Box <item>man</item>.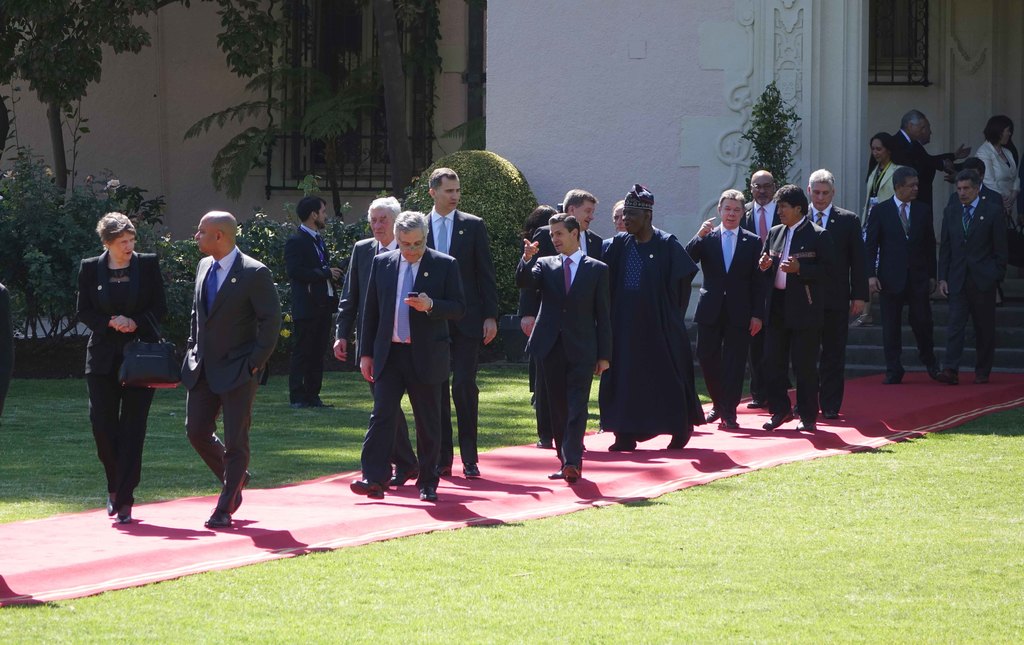
left=934, top=164, right=1012, bottom=387.
